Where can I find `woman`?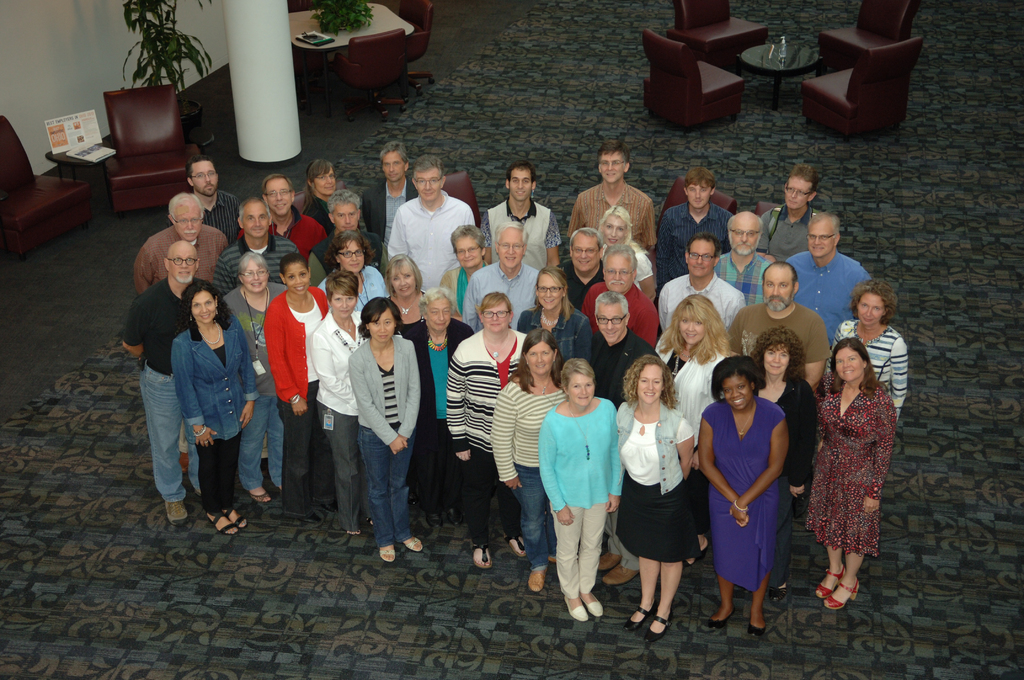
You can find it at (x1=307, y1=270, x2=370, y2=543).
